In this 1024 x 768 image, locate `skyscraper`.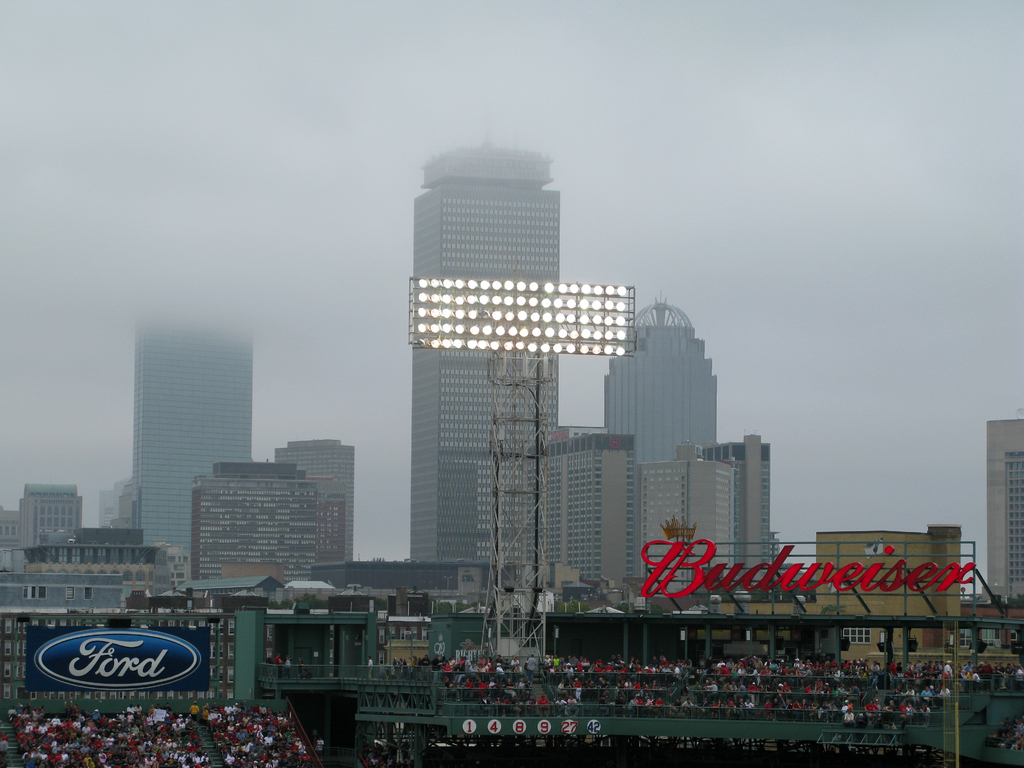
Bounding box: l=540, t=421, r=637, b=586.
